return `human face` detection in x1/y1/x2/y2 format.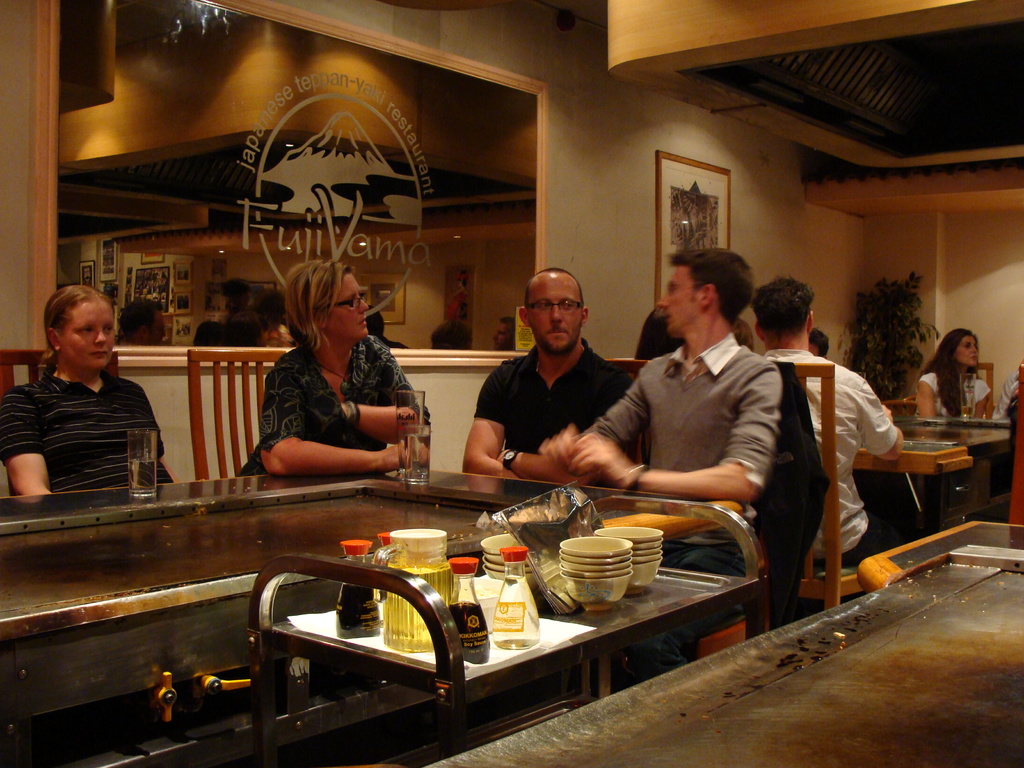
67/307/113/358.
